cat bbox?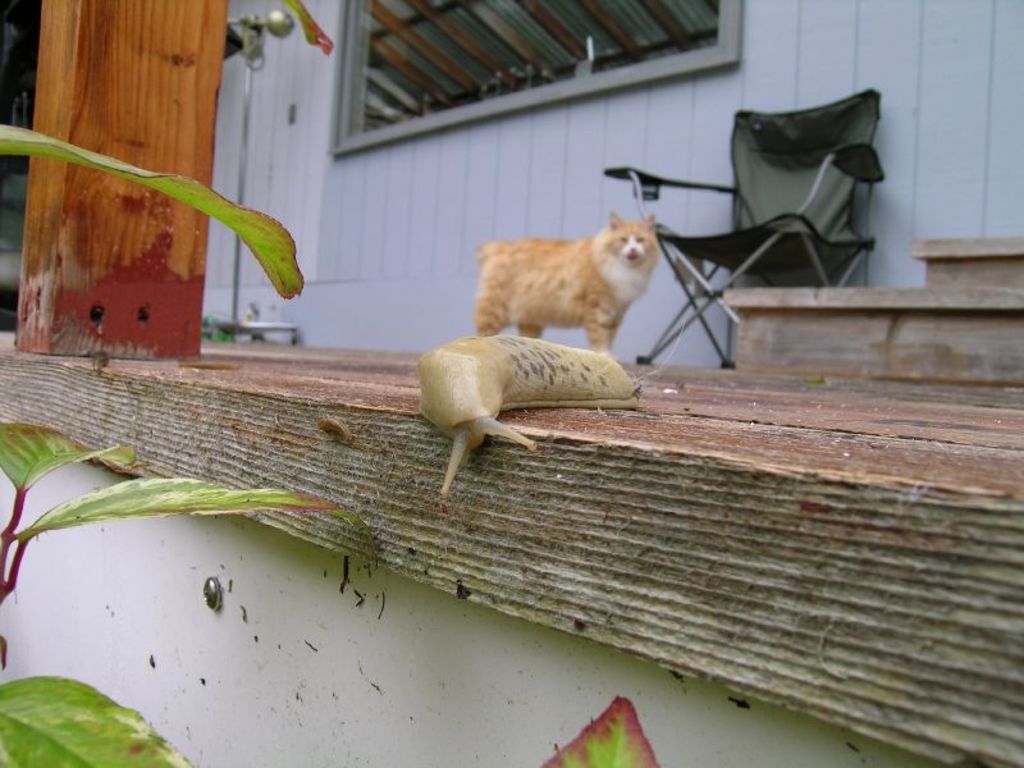
474 209 662 357
